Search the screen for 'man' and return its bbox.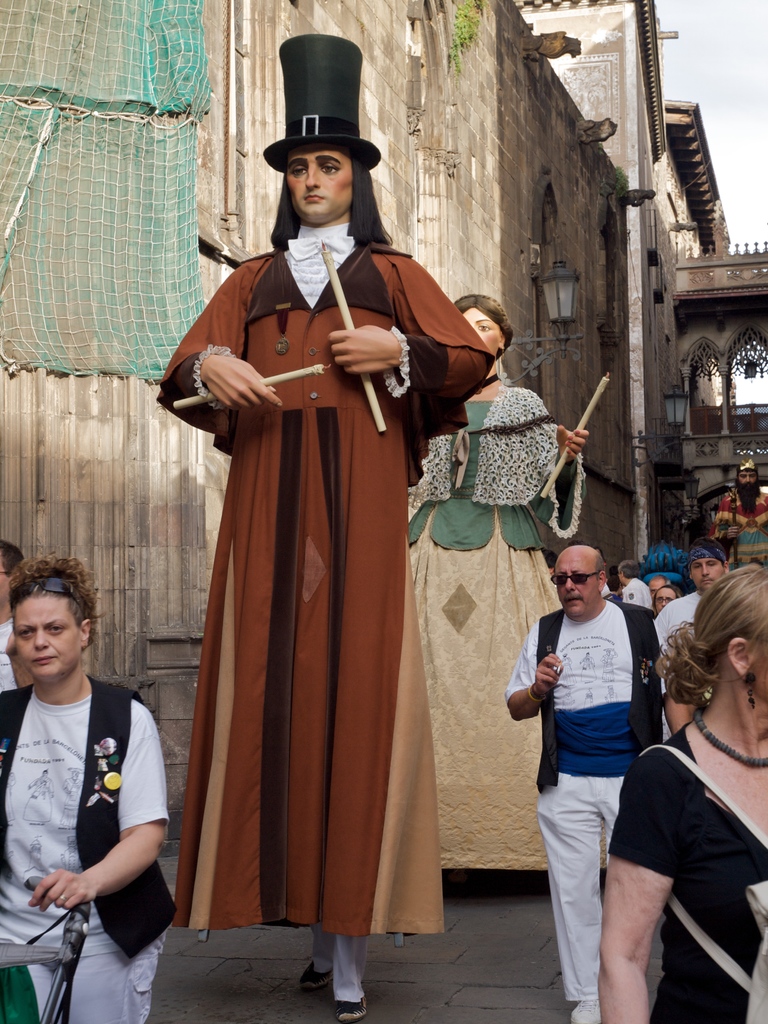
Found: [x1=657, y1=535, x2=730, y2=737].
